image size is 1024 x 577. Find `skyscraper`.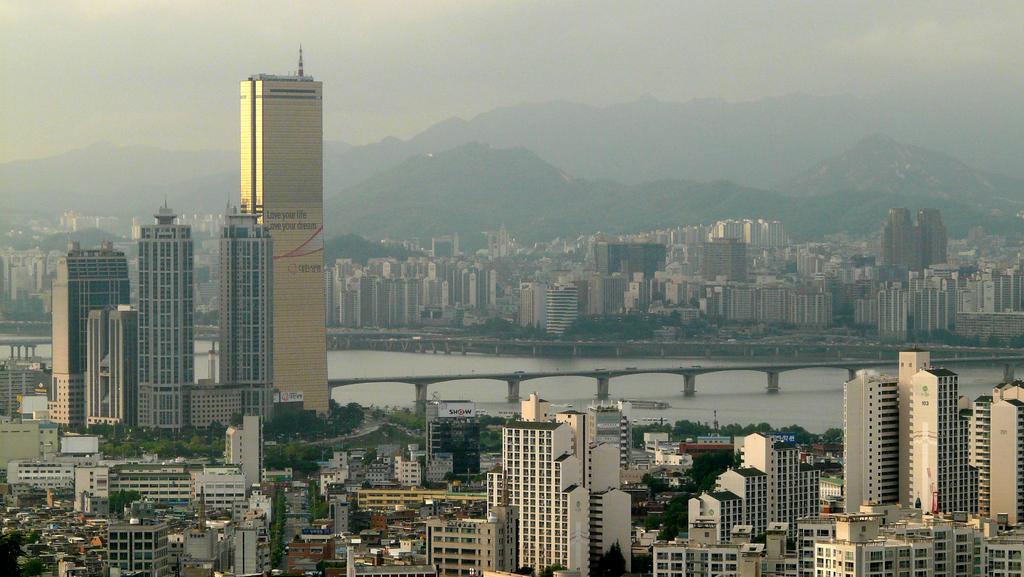
box(489, 231, 499, 261).
